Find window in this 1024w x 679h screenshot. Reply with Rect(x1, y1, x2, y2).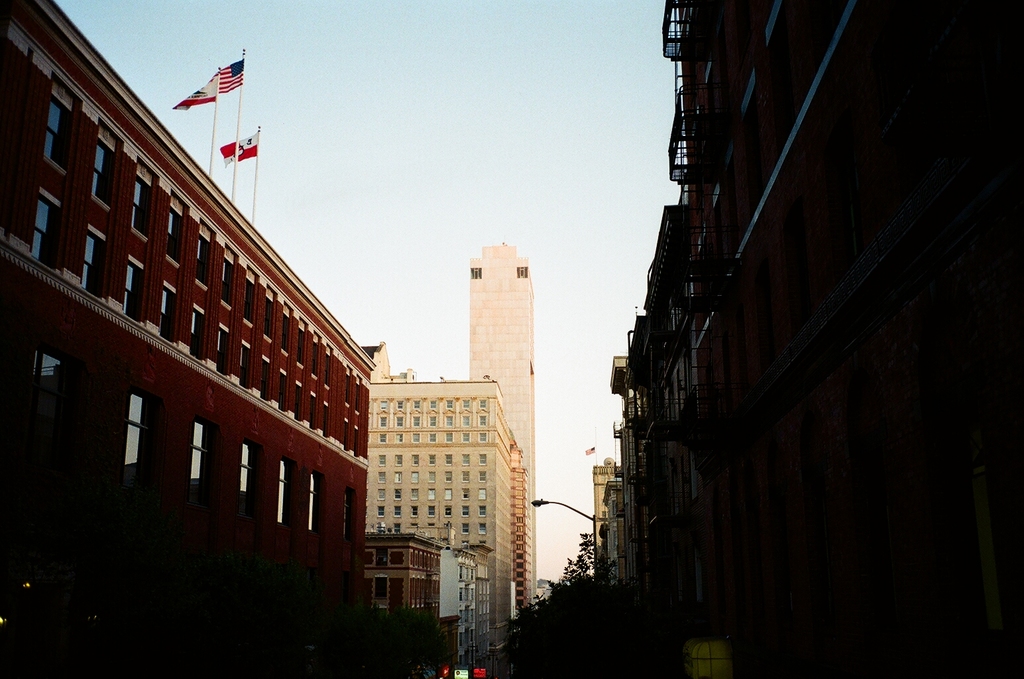
Rect(241, 439, 255, 497).
